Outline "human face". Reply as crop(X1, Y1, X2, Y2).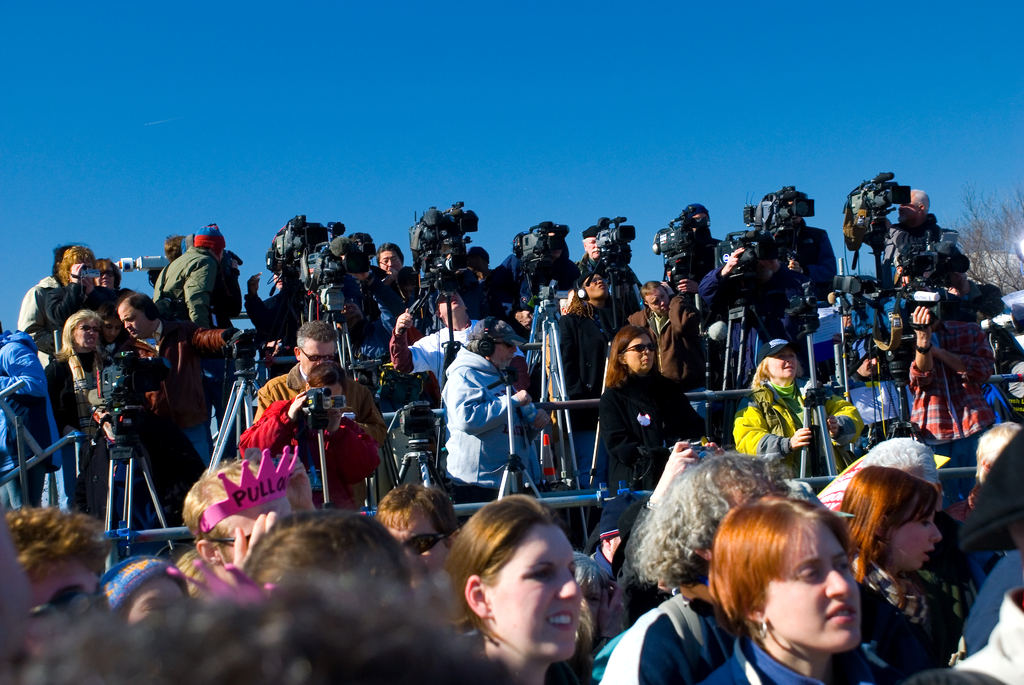
crop(301, 339, 337, 374).
